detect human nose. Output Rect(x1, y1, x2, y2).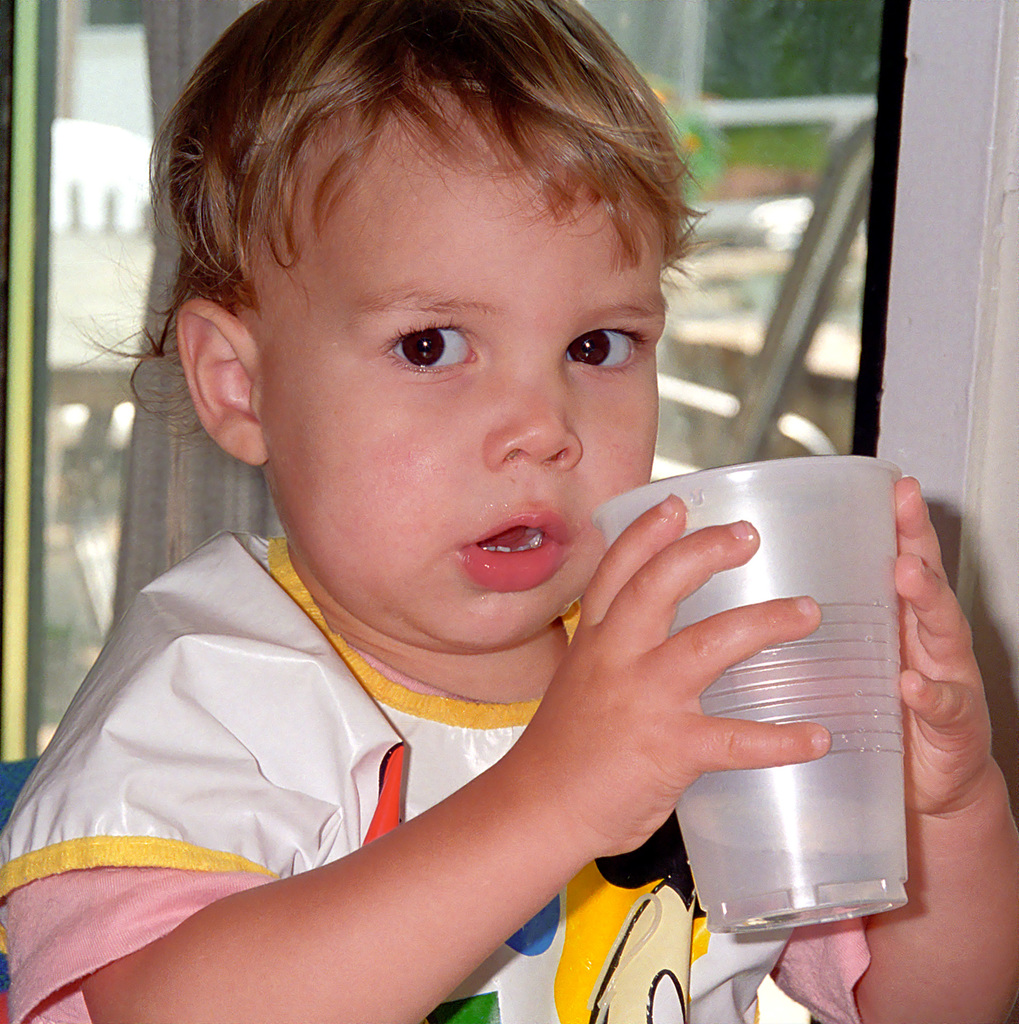
Rect(481, 344, 586, 469).
